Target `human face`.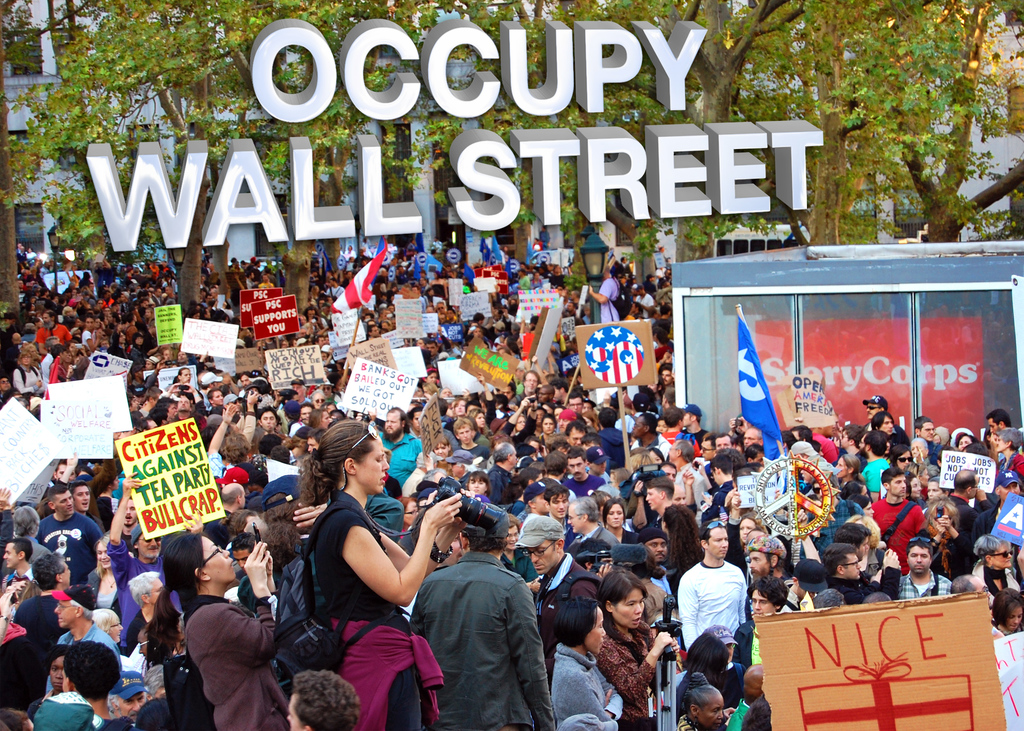
Target region: 857:438:868:454.
